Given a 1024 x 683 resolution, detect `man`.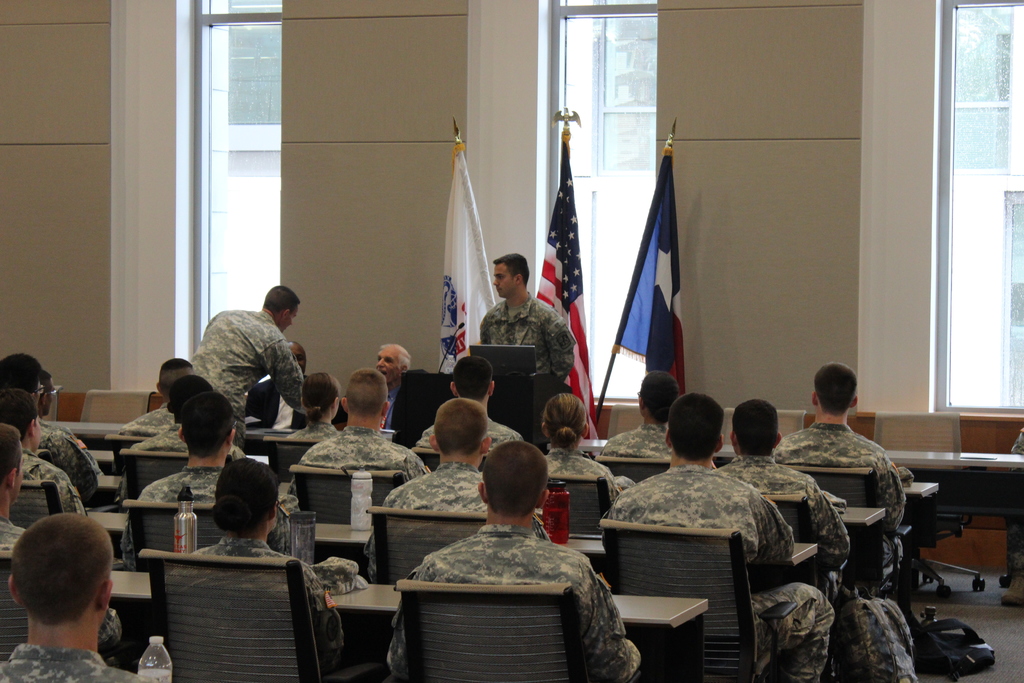
box(386, 438, 639, 680).
